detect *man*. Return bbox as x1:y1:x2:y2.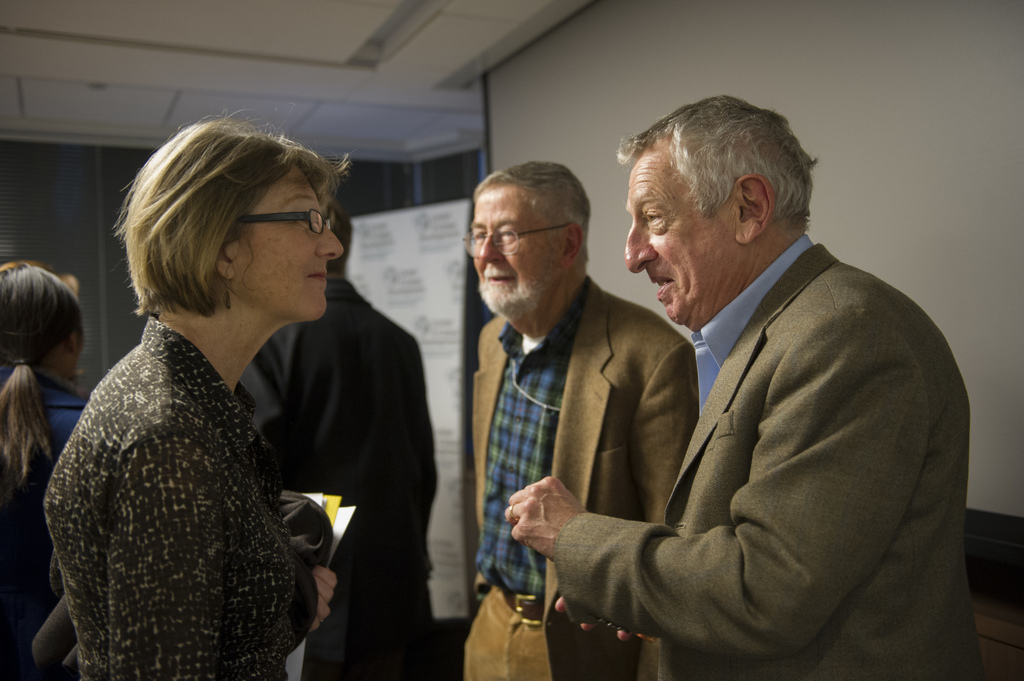
473:159:713:680.
